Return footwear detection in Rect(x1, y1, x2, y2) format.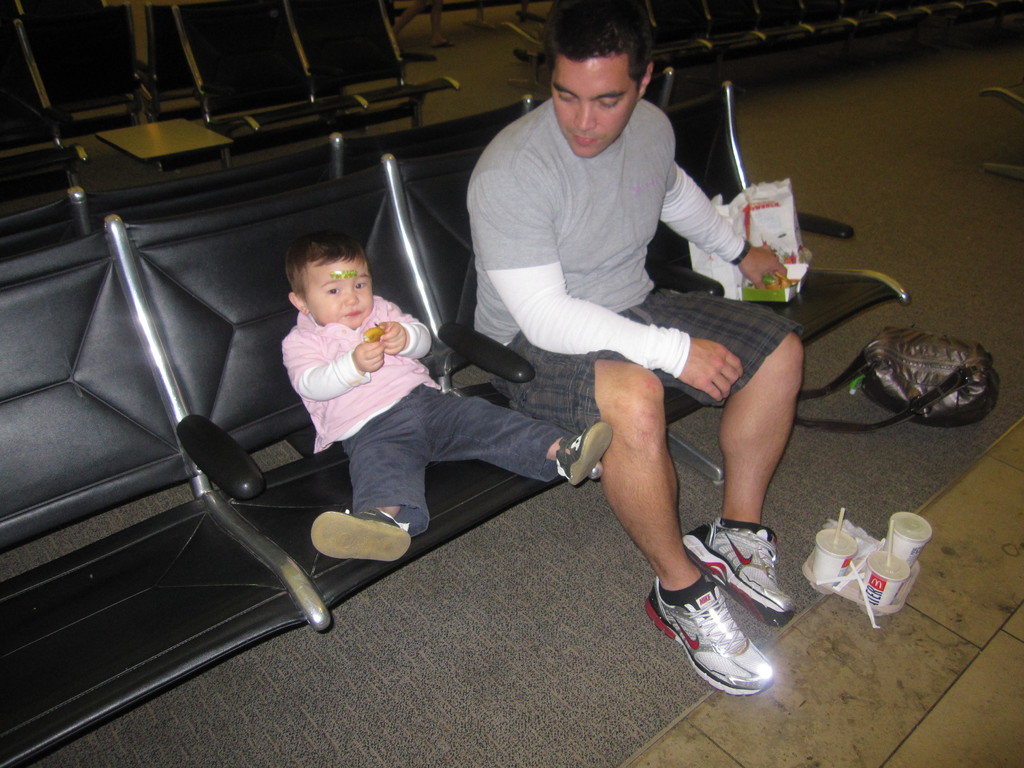
Rect(642, 577, 776, 694).
